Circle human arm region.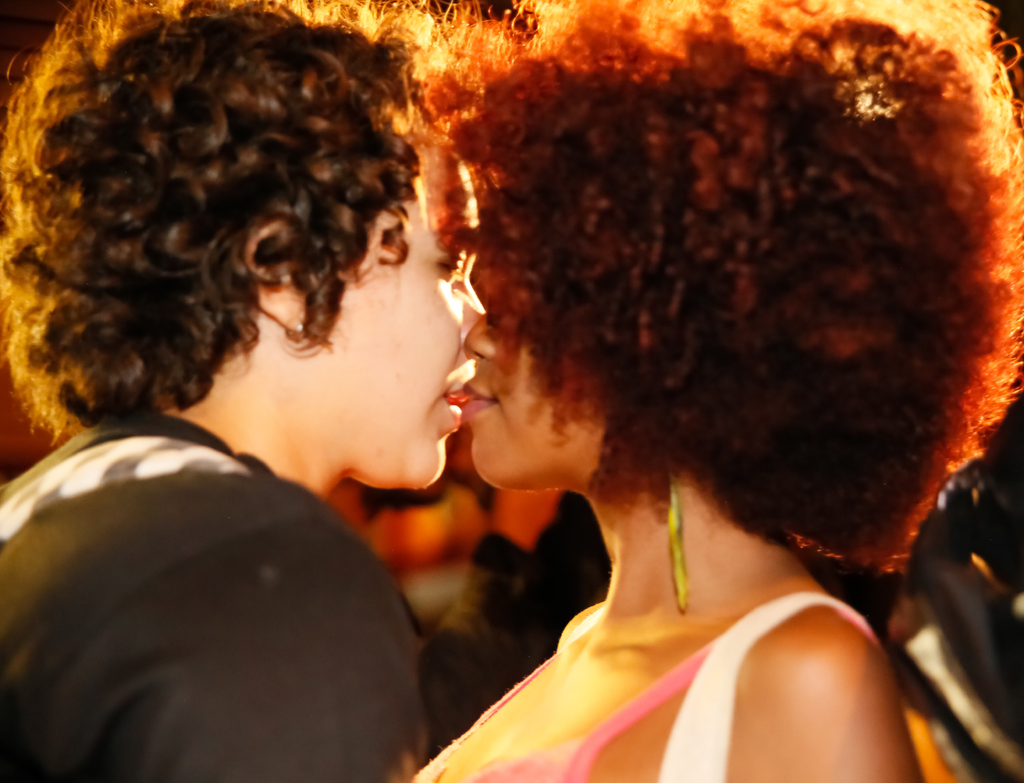
Region: {"left": 93, "top": 520, "right": 445, "bottom": 782}.
